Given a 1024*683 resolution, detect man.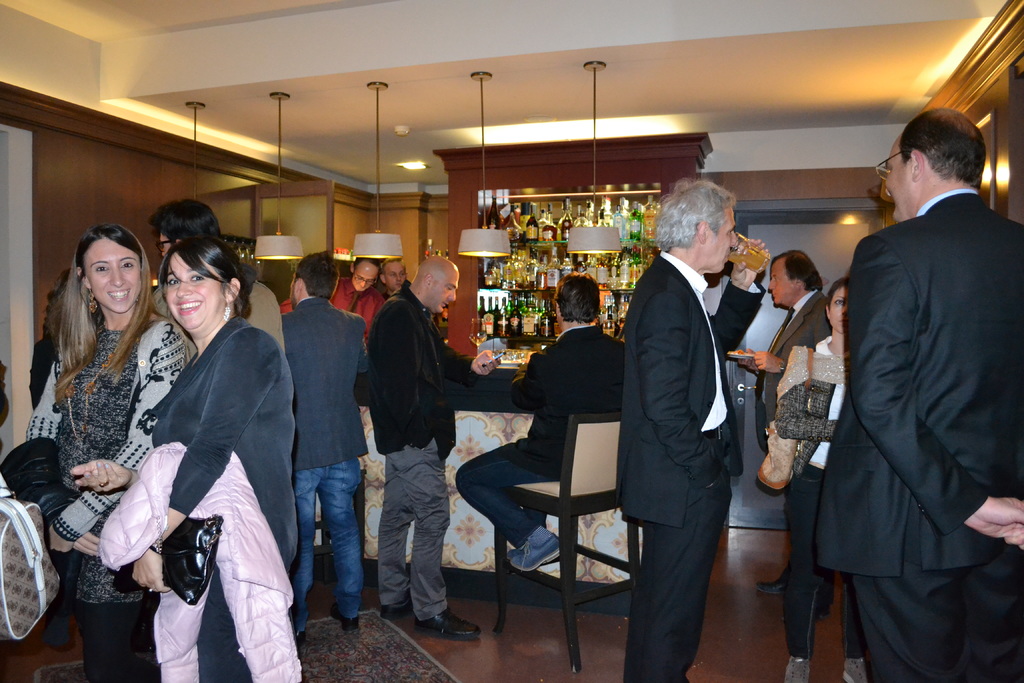
<region>614, 169, 774, 682</region>.
